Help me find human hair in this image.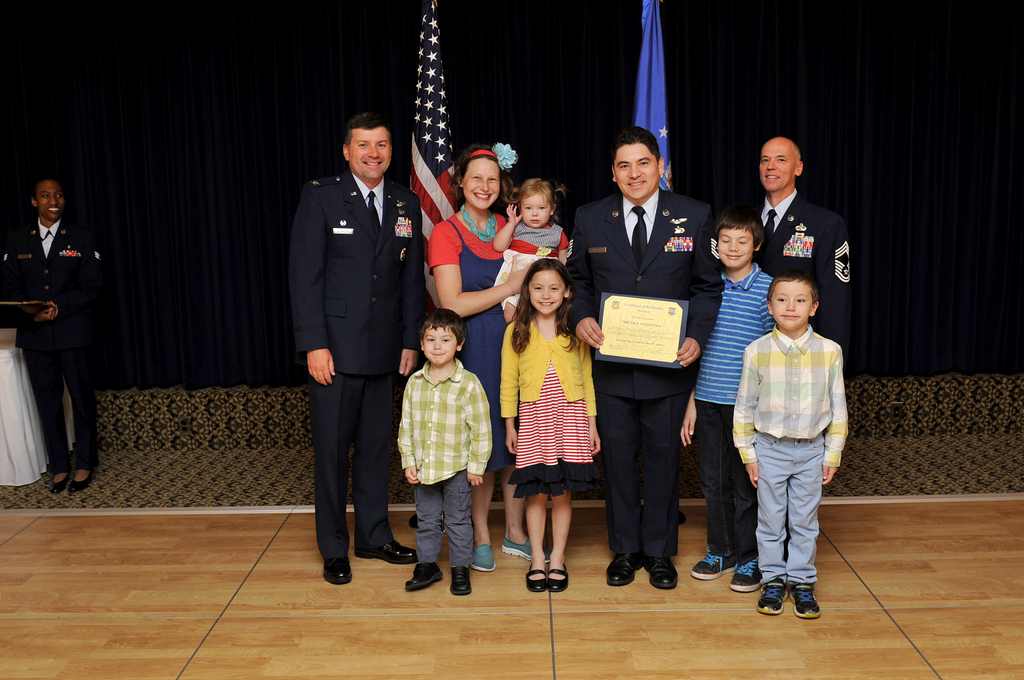
Found it: detection(31, 175, 65, 201).
